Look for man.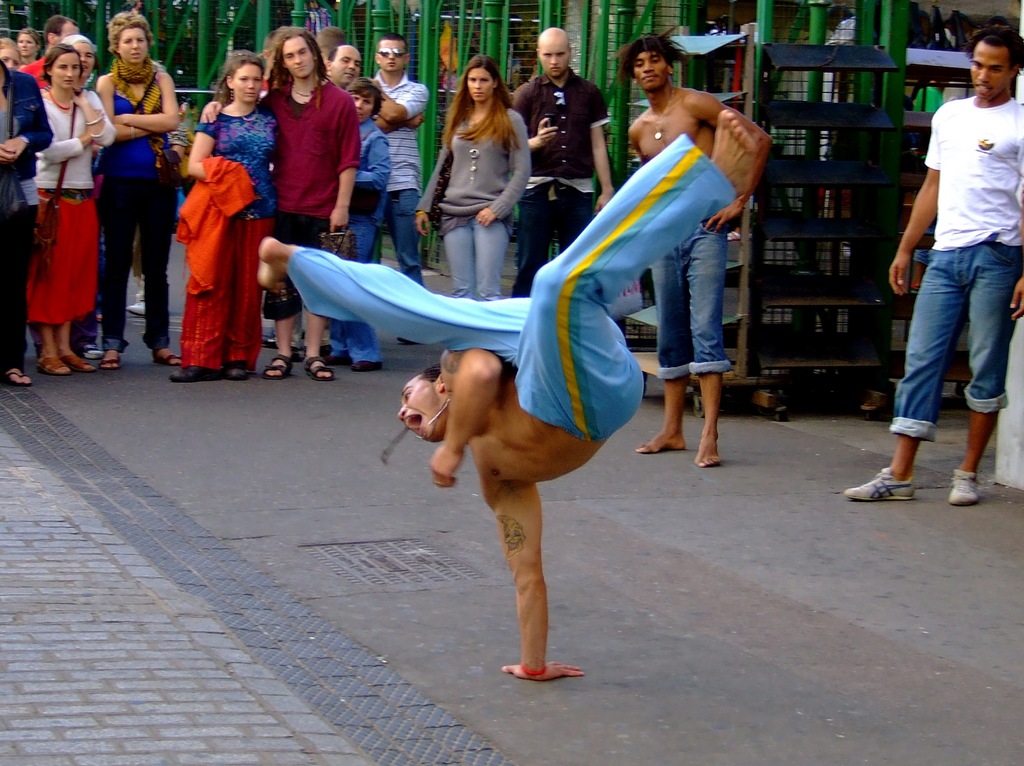
Found: <box>197,28,364,380</box>.
